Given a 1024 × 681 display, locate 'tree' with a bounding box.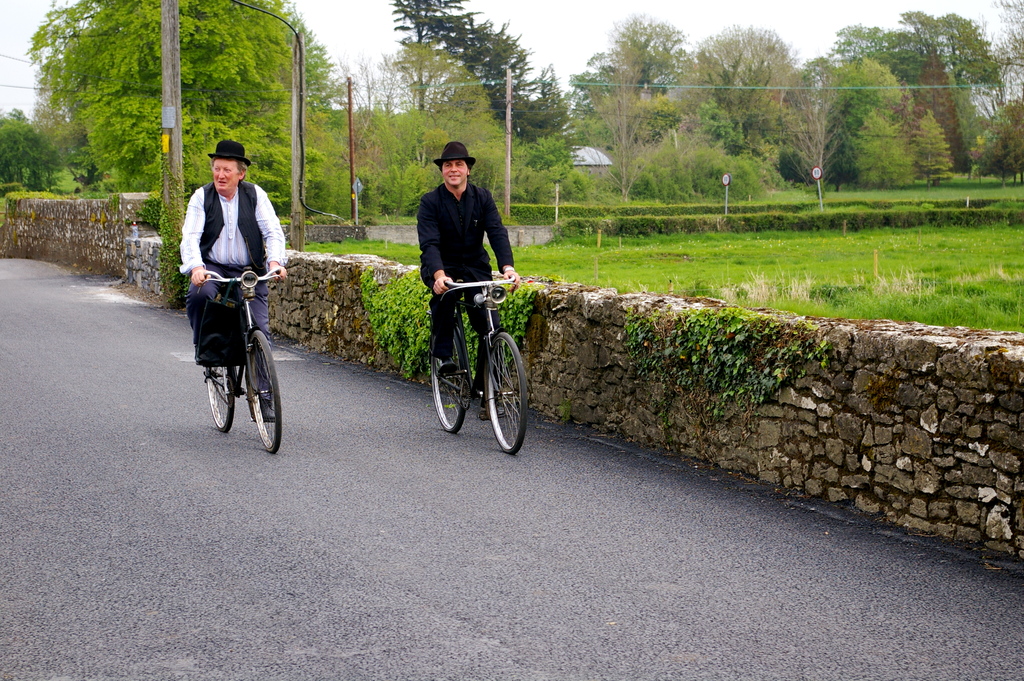
Located: box(0, 104, 90, 193).
